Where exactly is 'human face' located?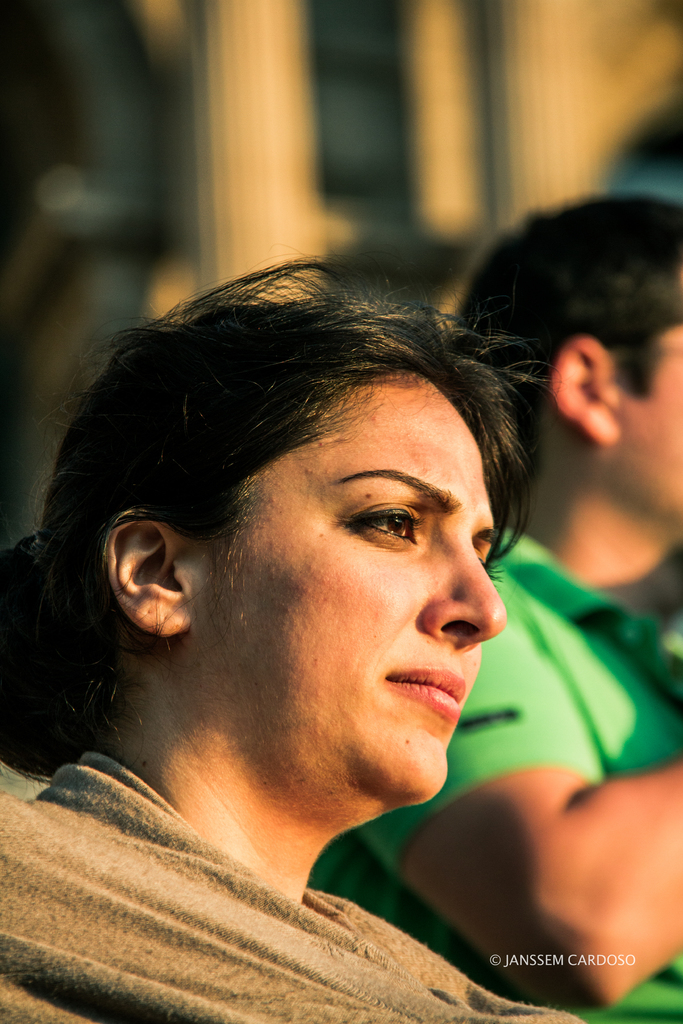
Its bounding box is [left=201, top=366, right=502, bottom=796].
